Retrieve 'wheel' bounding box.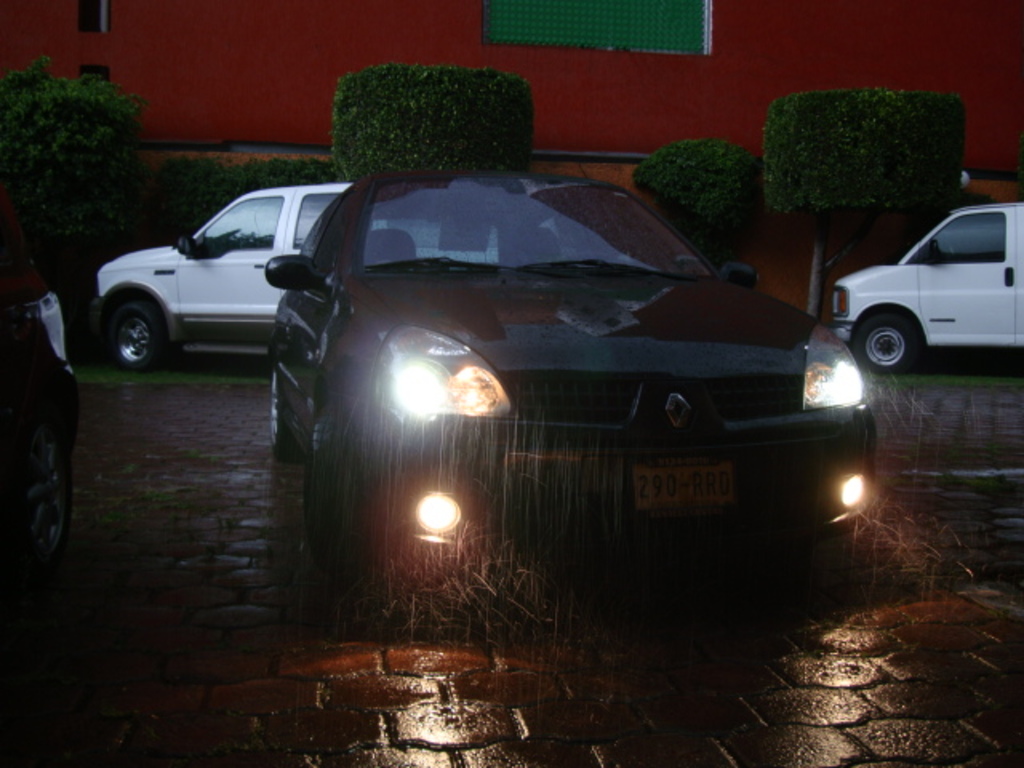
Bounding box: select_region(2, 429, 67, 568).
